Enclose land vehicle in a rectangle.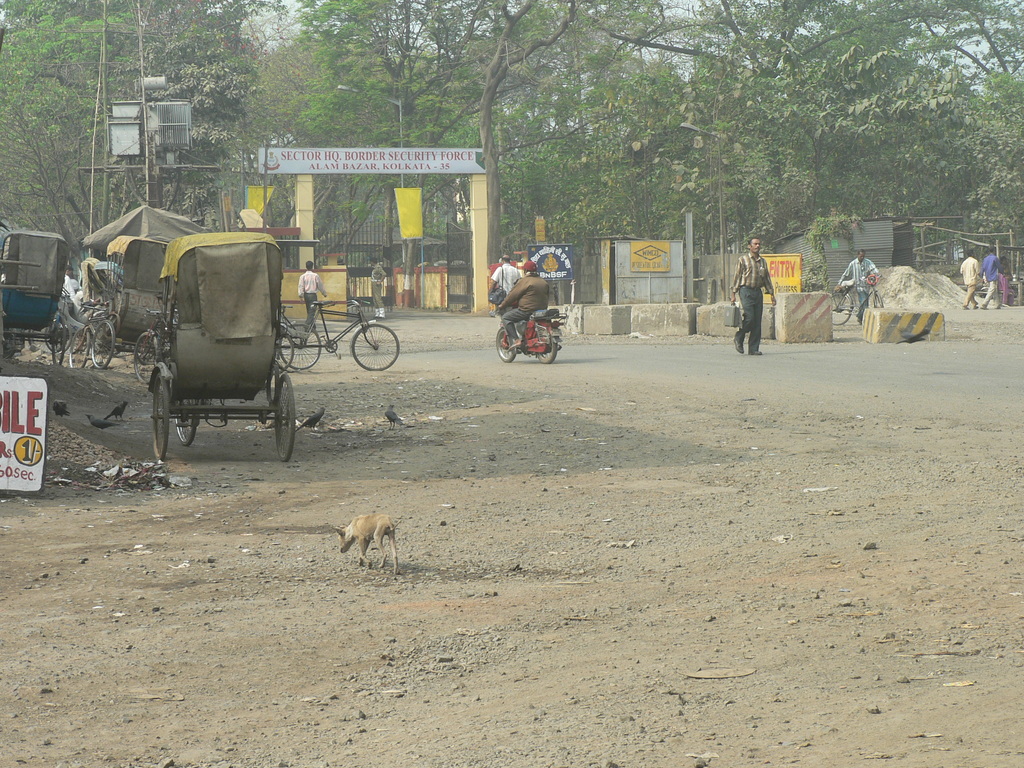
<bbox>828, 275, 884, 325</bbox>.
